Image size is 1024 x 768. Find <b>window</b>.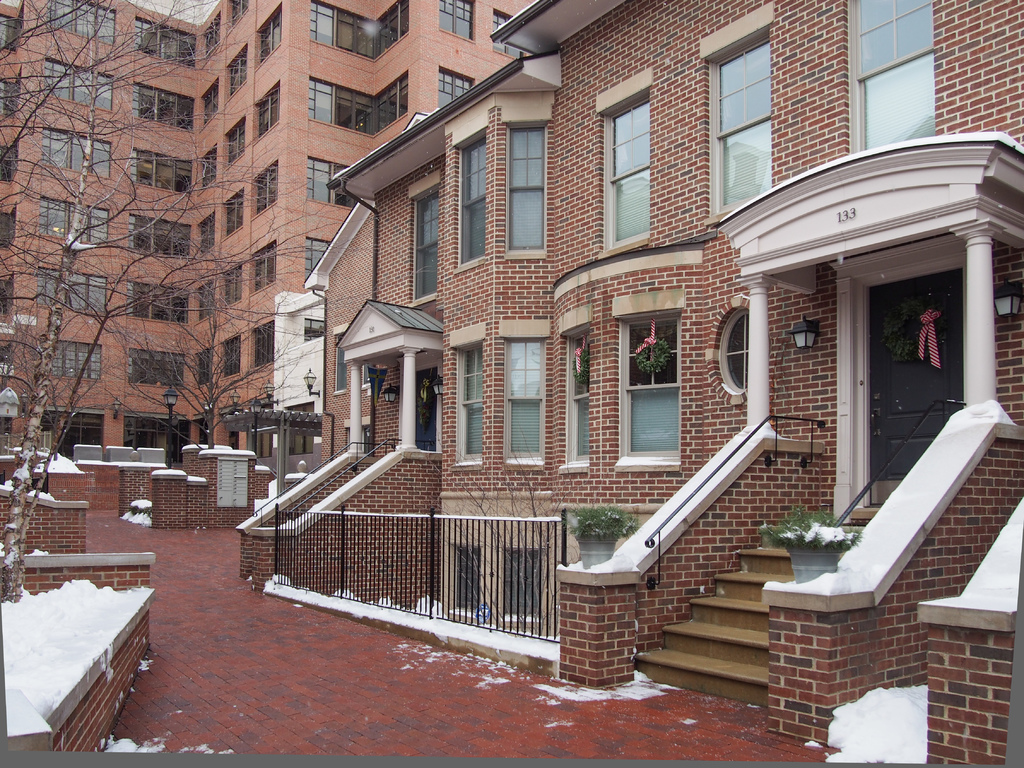
(left=712, top=296, right=758, bottom=410).
